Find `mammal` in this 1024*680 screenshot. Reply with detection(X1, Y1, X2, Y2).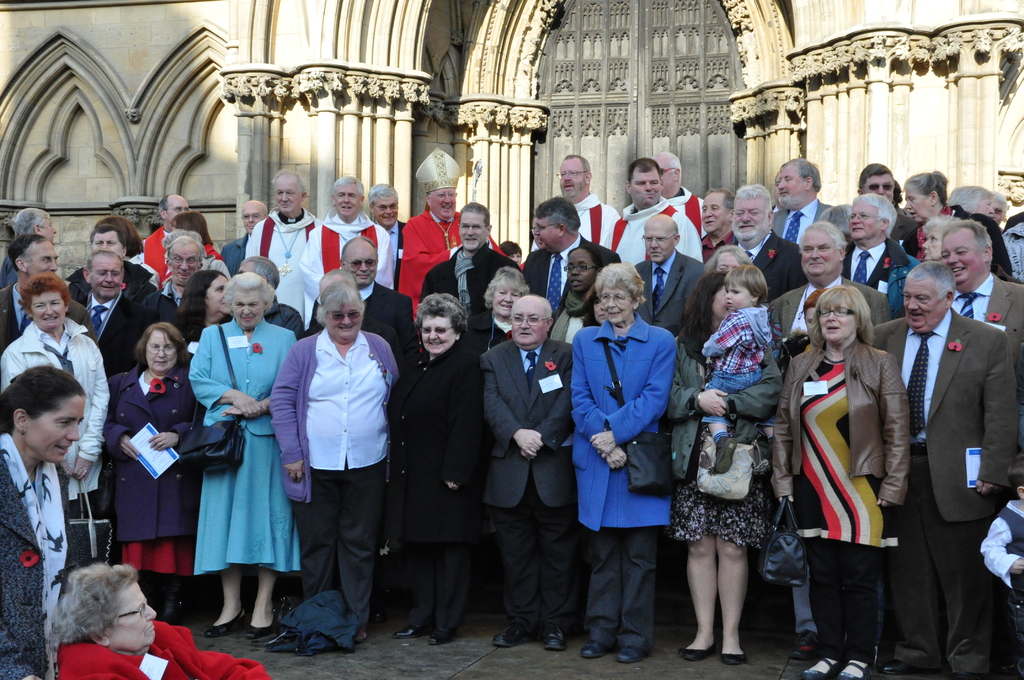
detection(178, 266, 233, 343).
